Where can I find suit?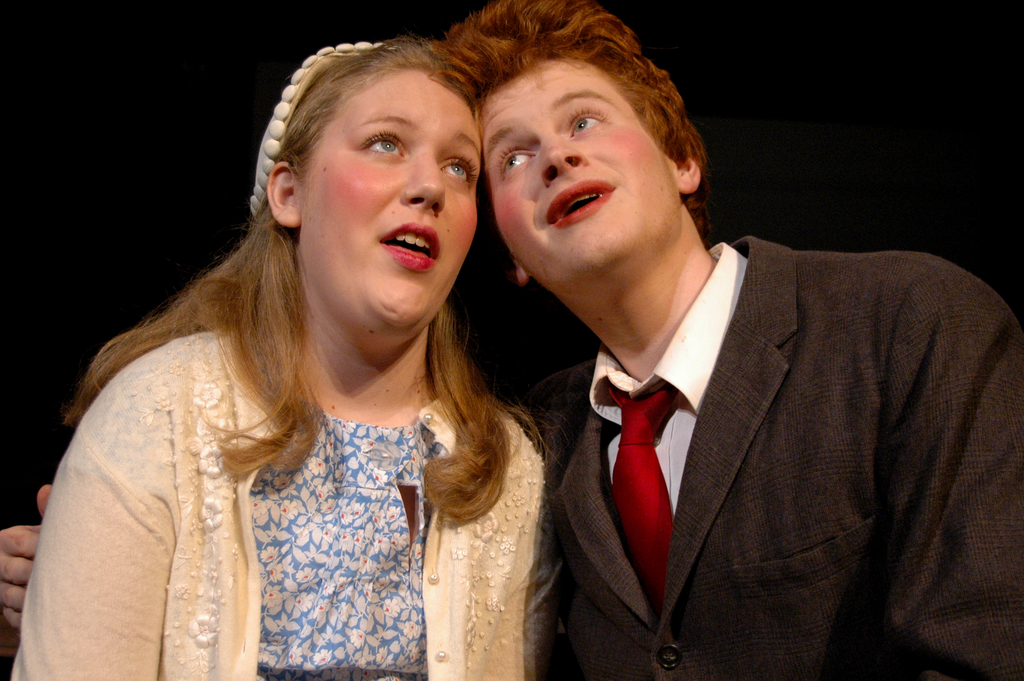
You can find it at {"left": 529, "top": 193, "right": 965, "bottom": 659}.
